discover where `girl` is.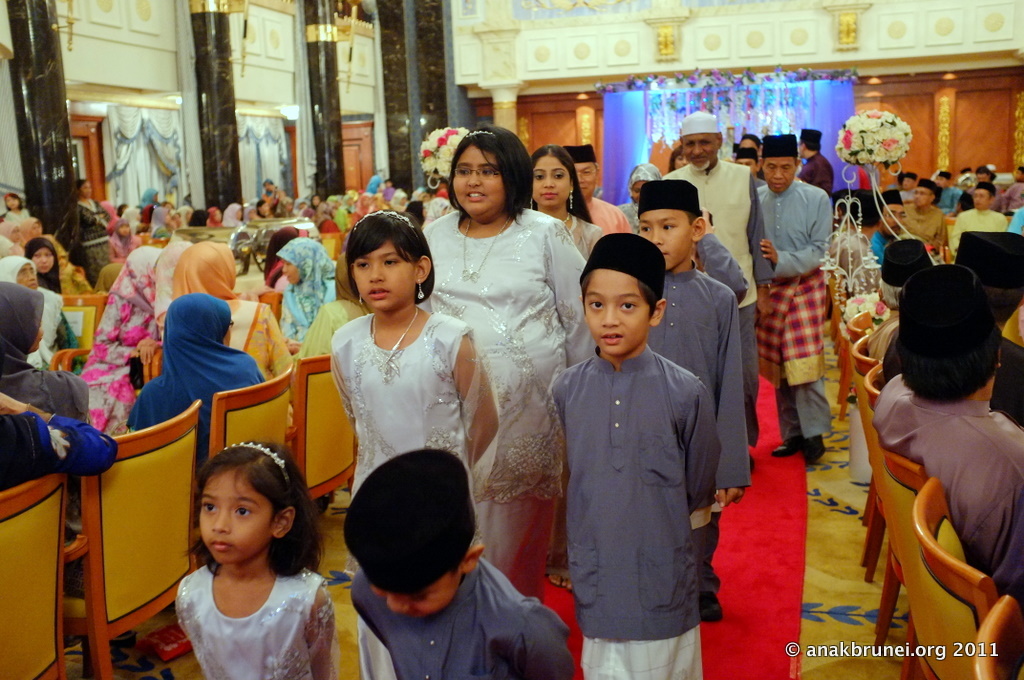
Discovered at detection(0, 280, 92, 413).
